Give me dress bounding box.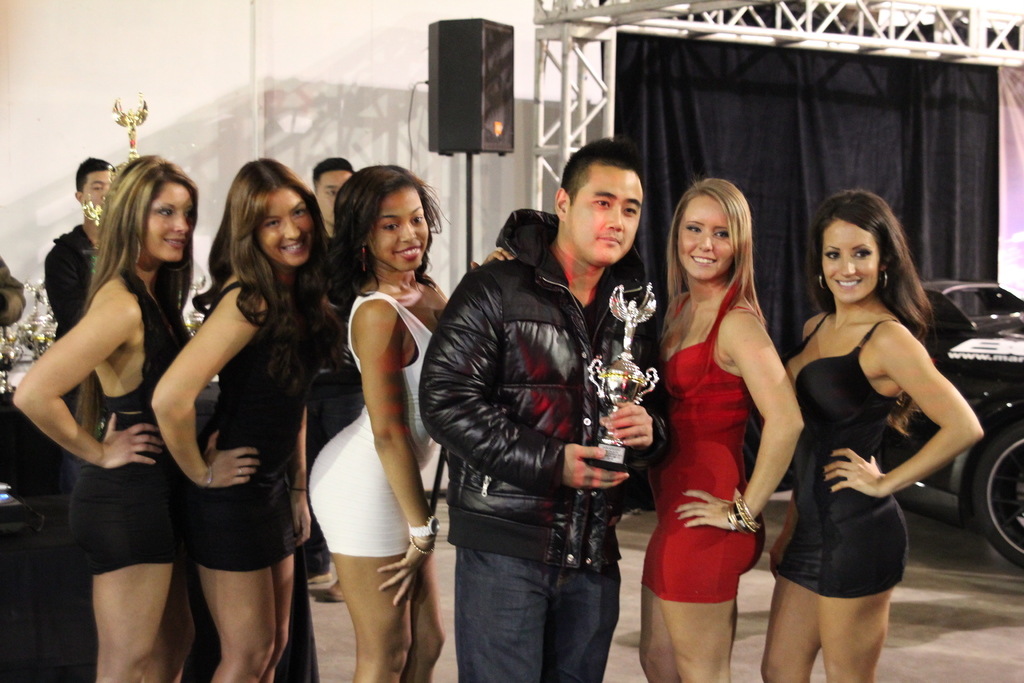
188,280,312,573.
